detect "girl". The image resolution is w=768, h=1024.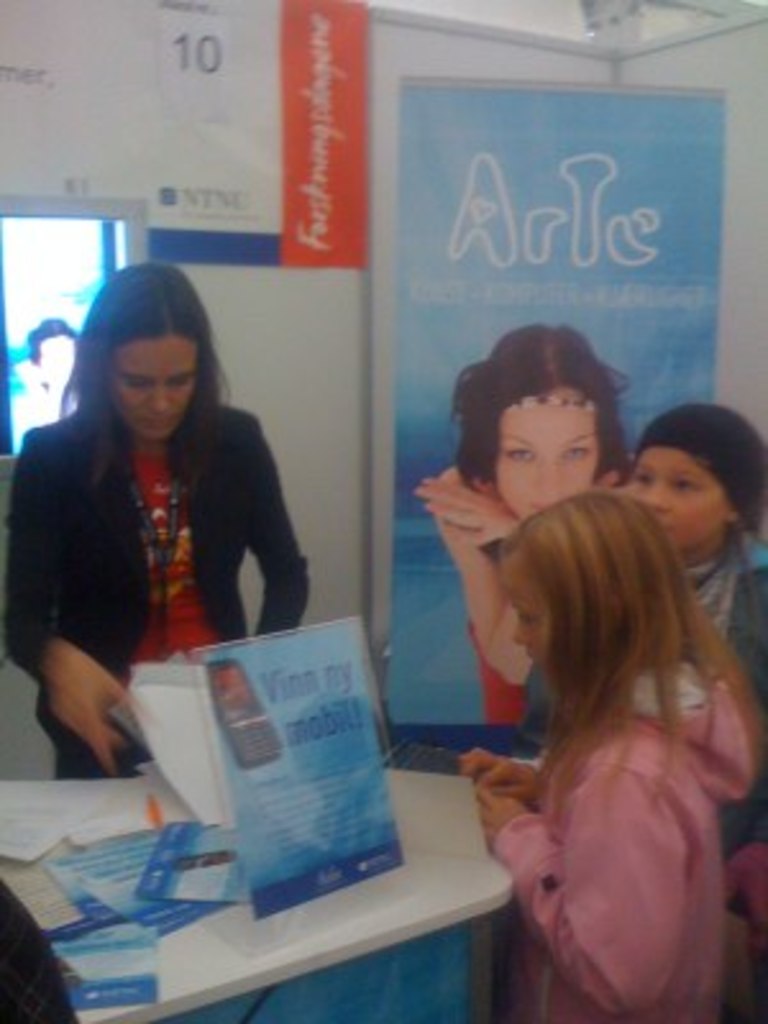
x1=412, y1=317, x2=637, y2=722.
